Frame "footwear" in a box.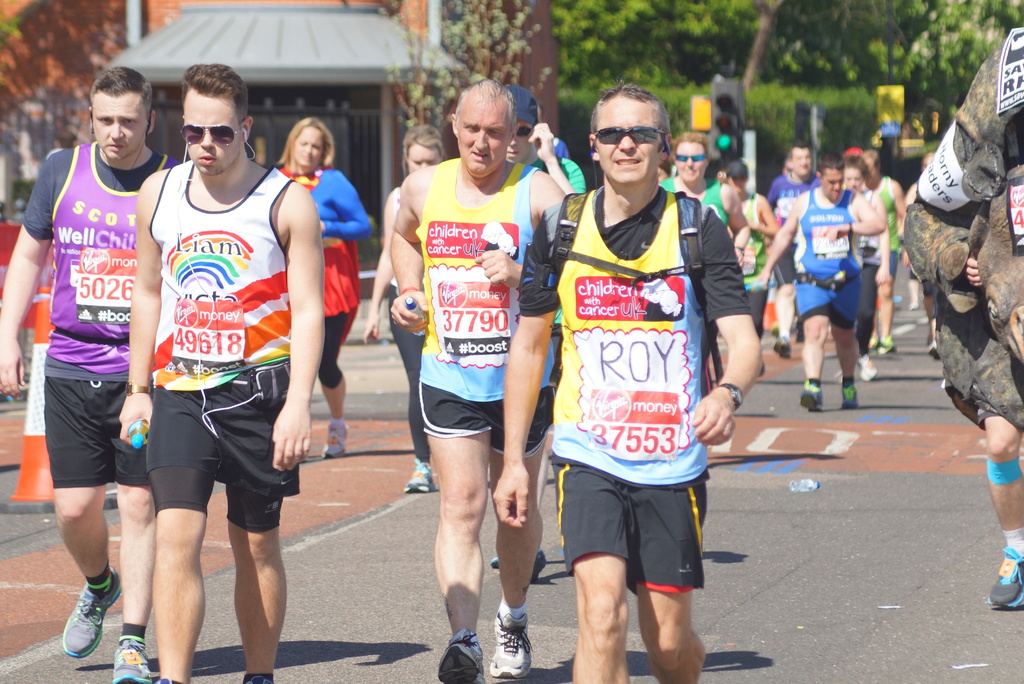
800 379 822 409.
